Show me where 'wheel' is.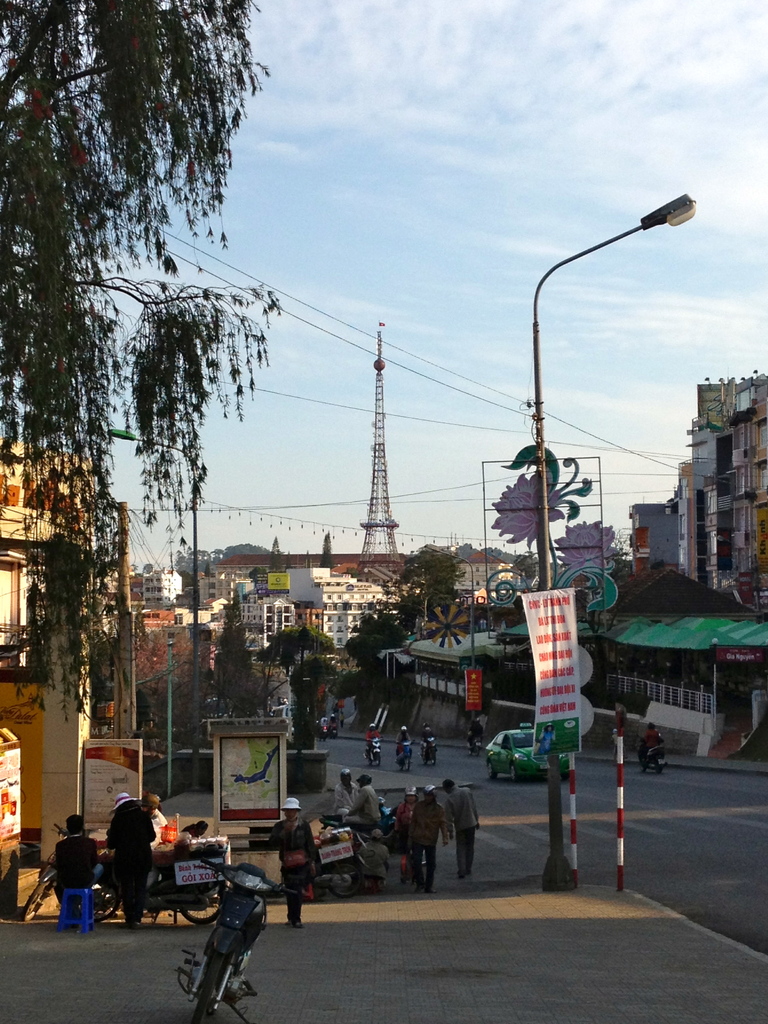
'wheel' is at crop(188, 949, 223, 1023).
